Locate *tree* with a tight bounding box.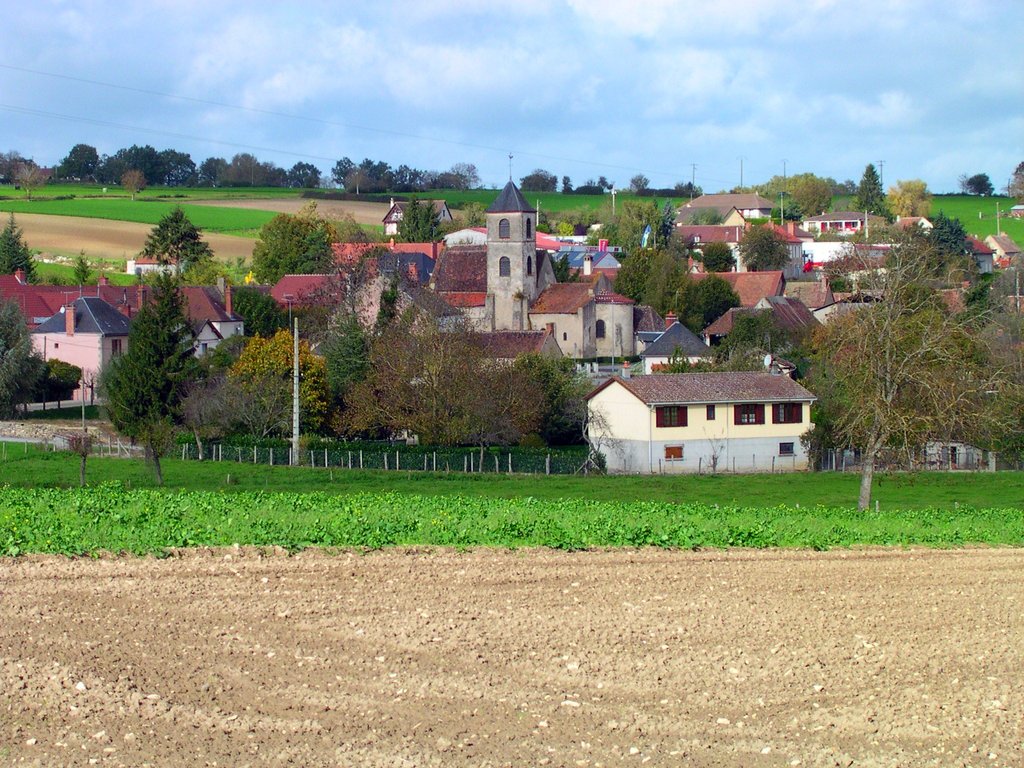
bbox=[397, 194, 453, 246].
